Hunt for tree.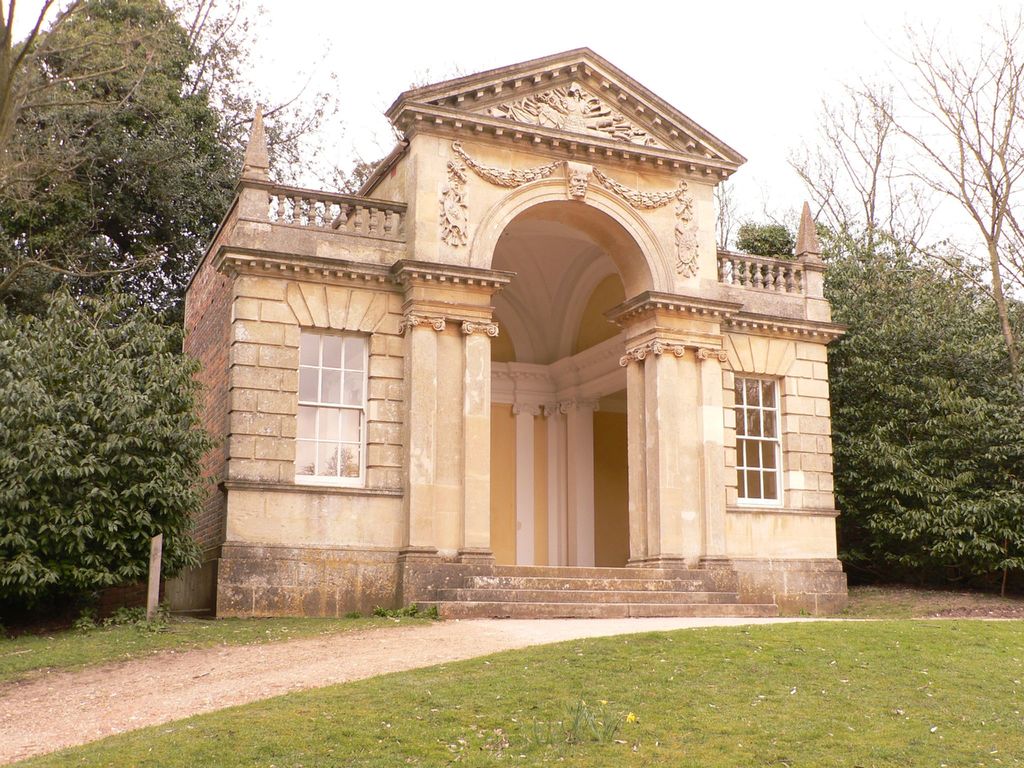
Hunted down at 845/3/1023/375.
